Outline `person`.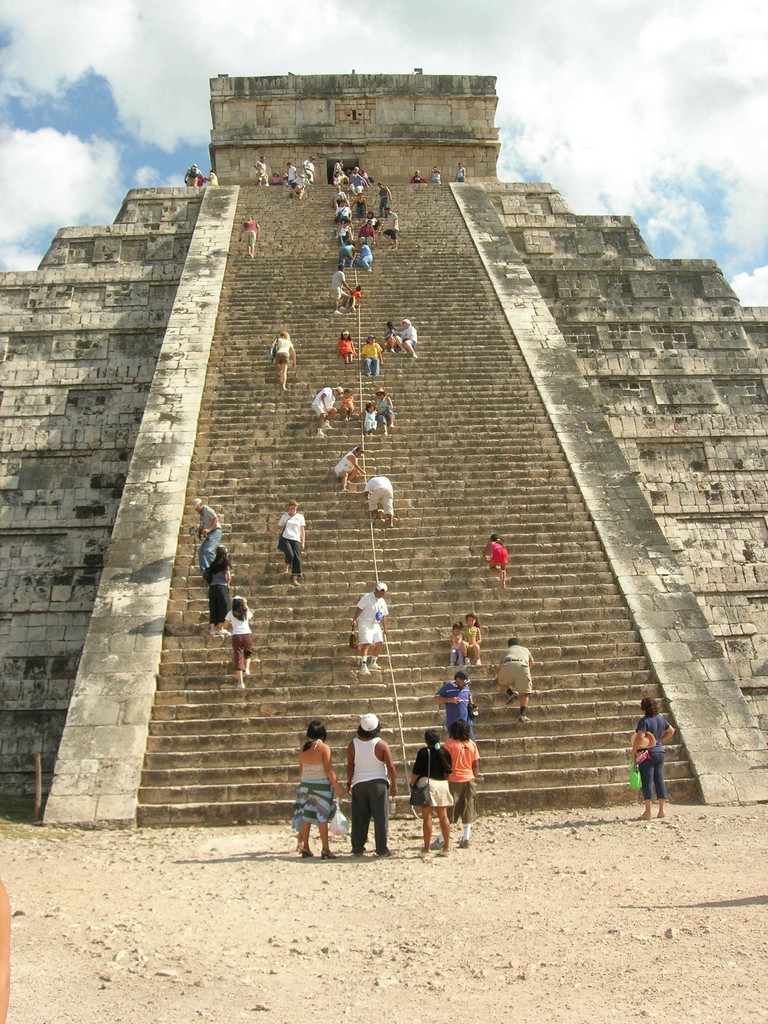
Outline: {"left": 385, "top": 321, "right": 401, "bottom": 355}.
